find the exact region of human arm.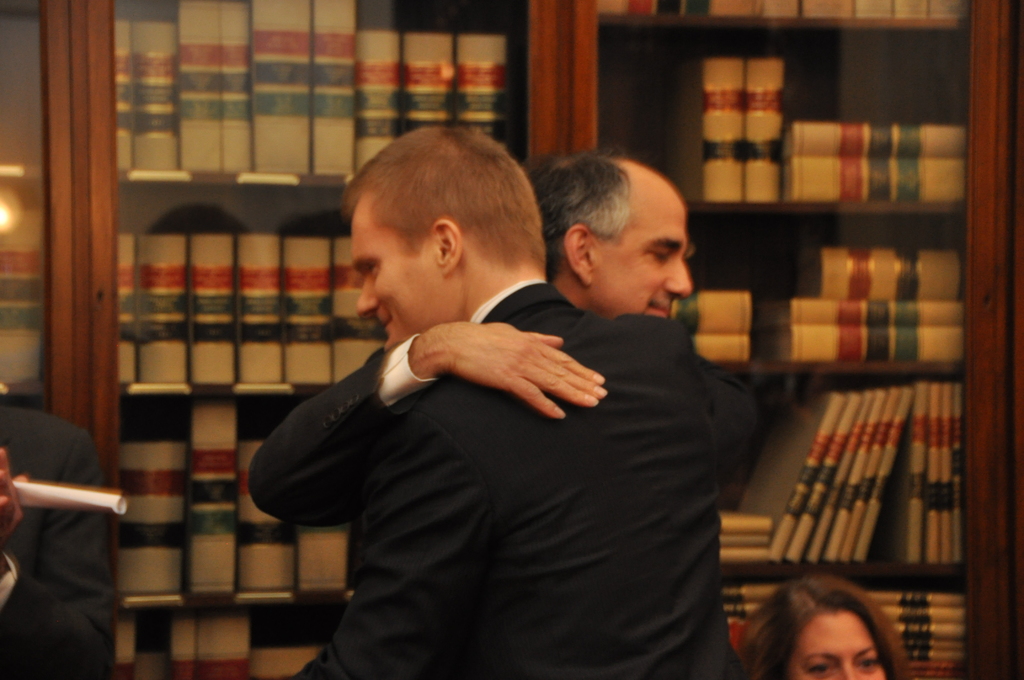
Exact region: bbox(283, 425, 490, 679).
